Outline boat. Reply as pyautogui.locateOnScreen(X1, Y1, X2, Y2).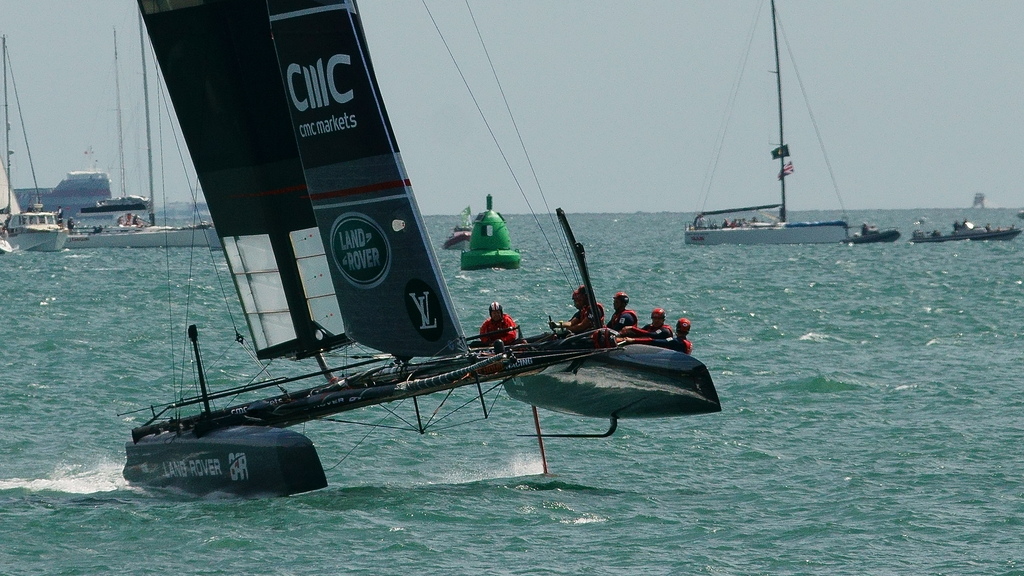
pyautogui.locateOnScreen(13, 173, 118, 226).
